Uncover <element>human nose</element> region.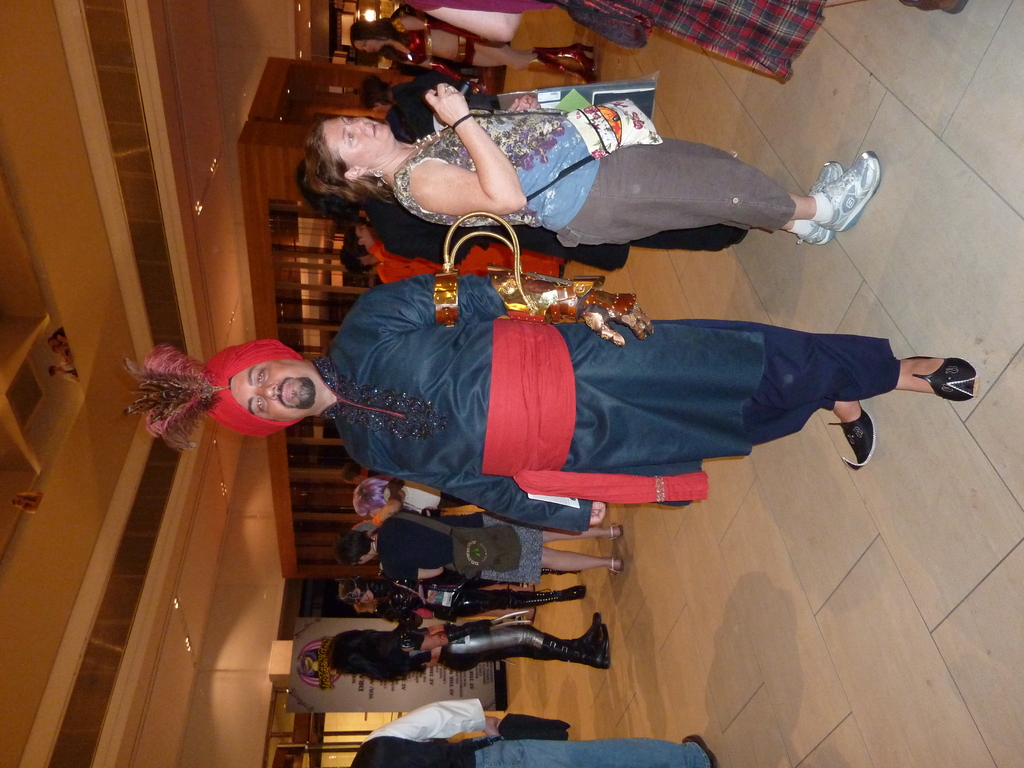
Uncovered: x1=349 y1=116 x2=365 y2=135.
